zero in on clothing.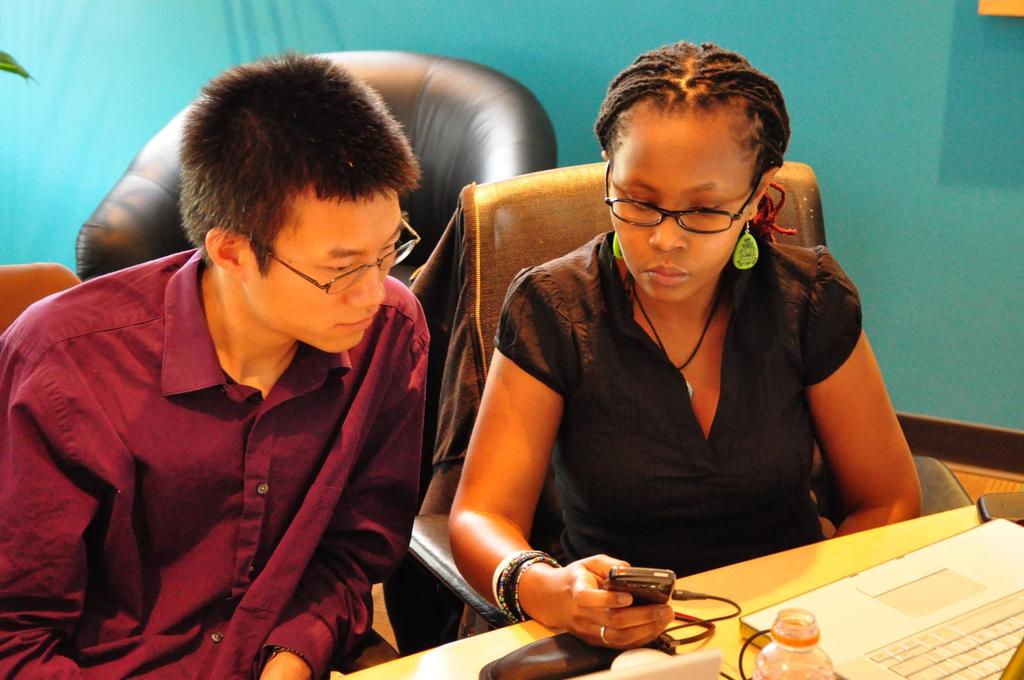
Zeroed in: 0:237:431:679.
